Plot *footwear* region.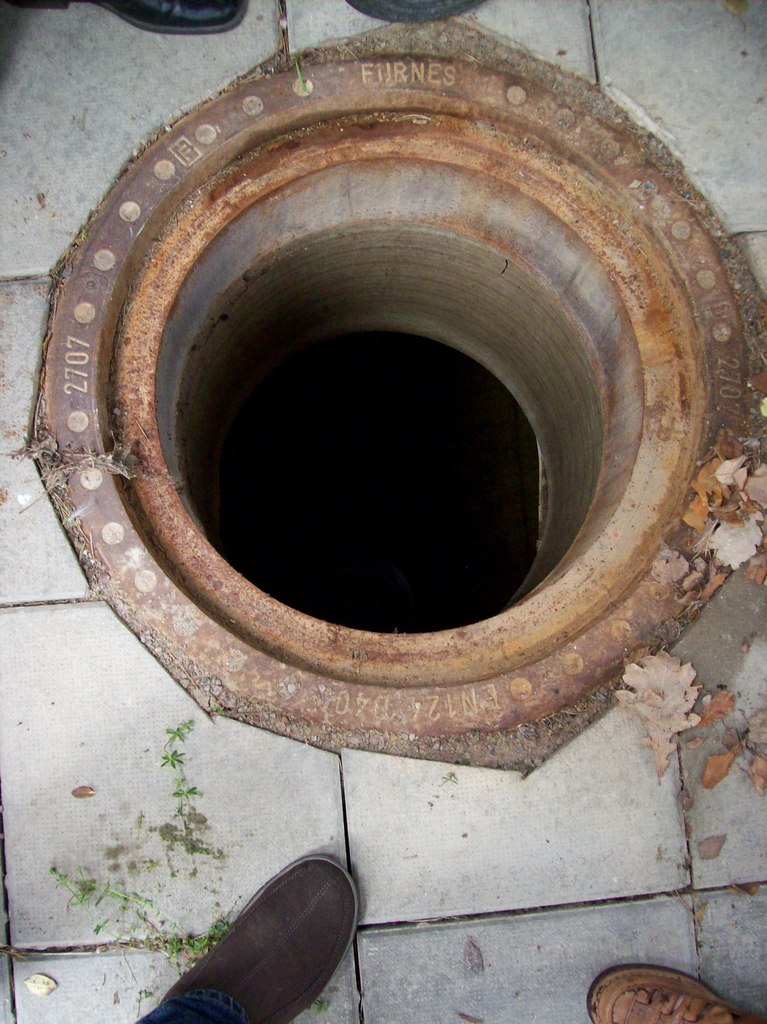
Plotted at x1=18, y1=0, x2=245, y2=41.
